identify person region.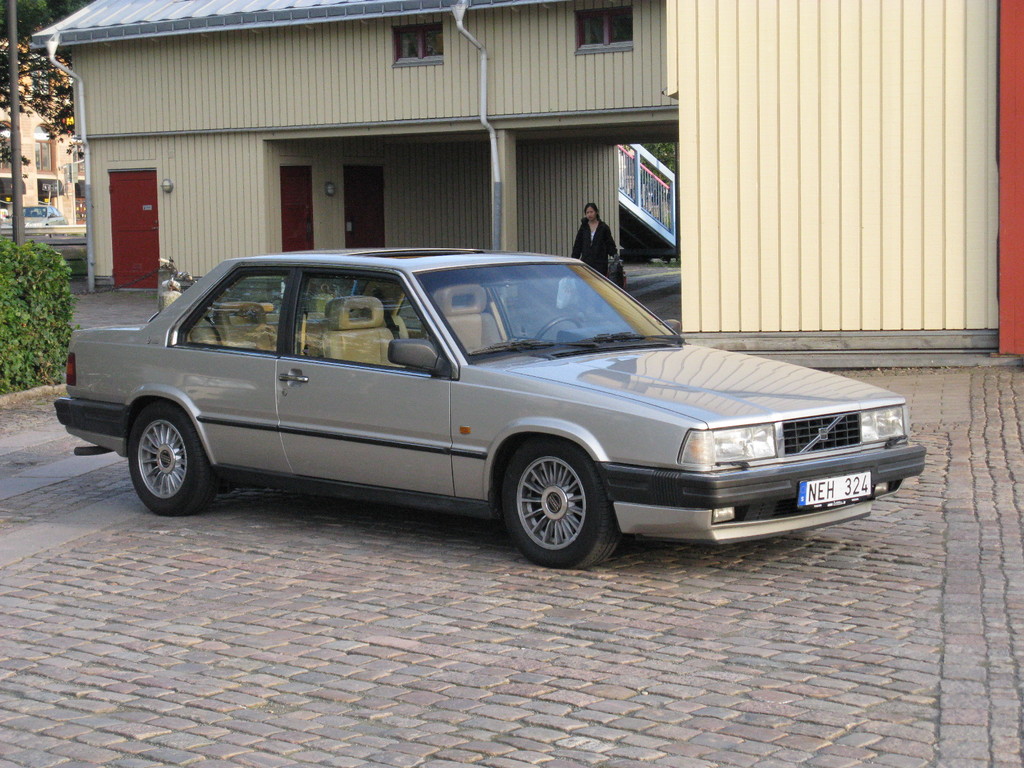
Region: Rect(566, 199, 620, 275).
